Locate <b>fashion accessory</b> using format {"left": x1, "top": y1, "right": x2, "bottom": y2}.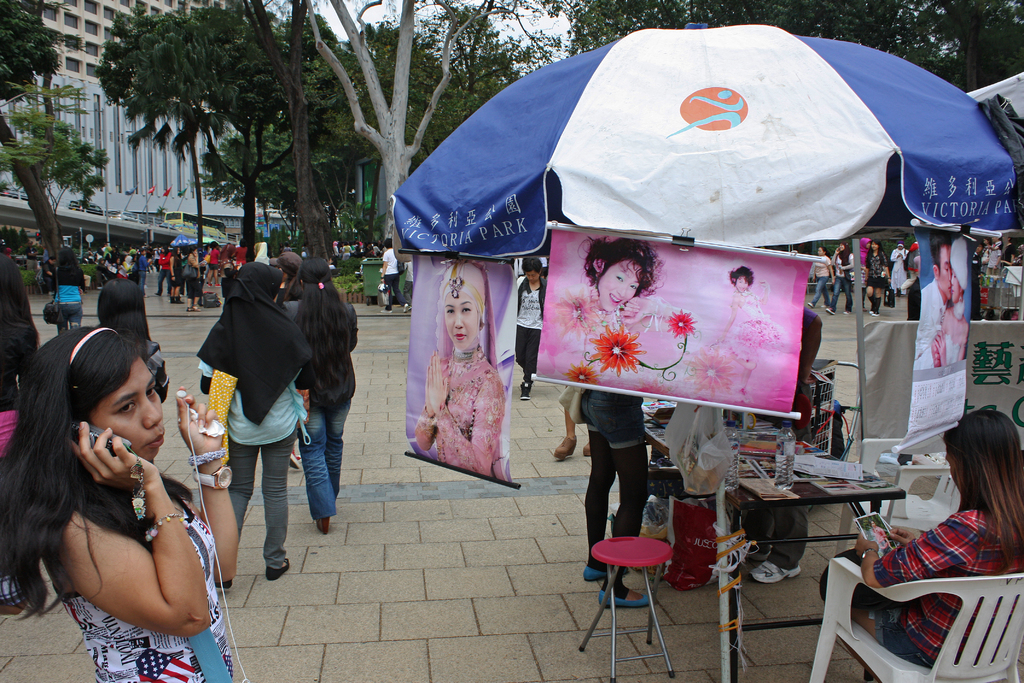
{"left": 870, "top": 293, "right": 875, "bottom": 309}.
